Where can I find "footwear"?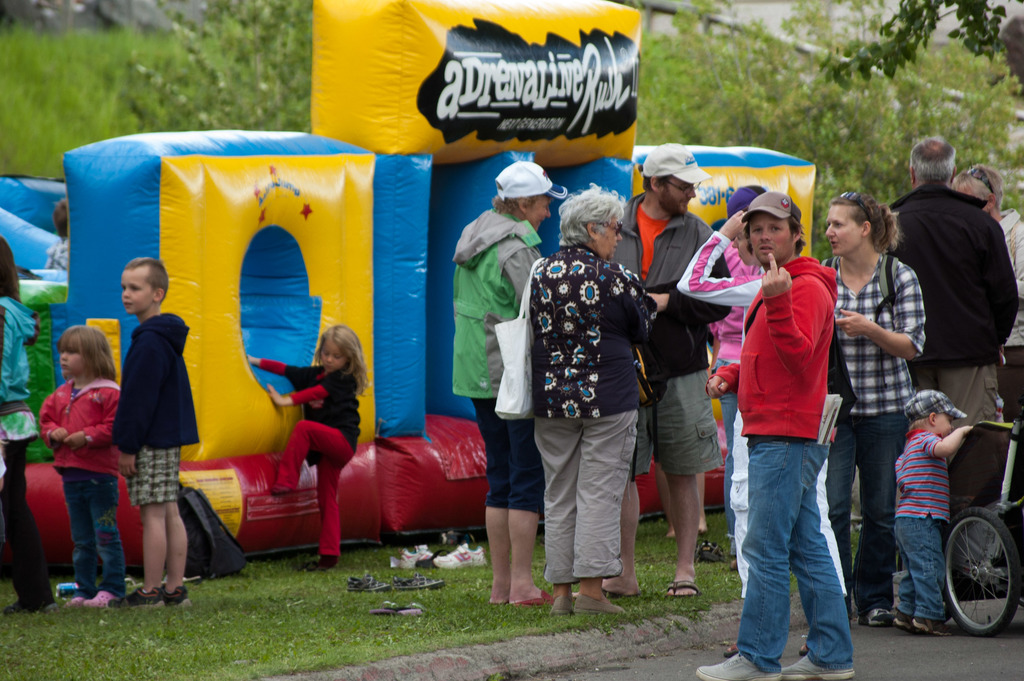
You can find it at [378, 596, 421, 616].
